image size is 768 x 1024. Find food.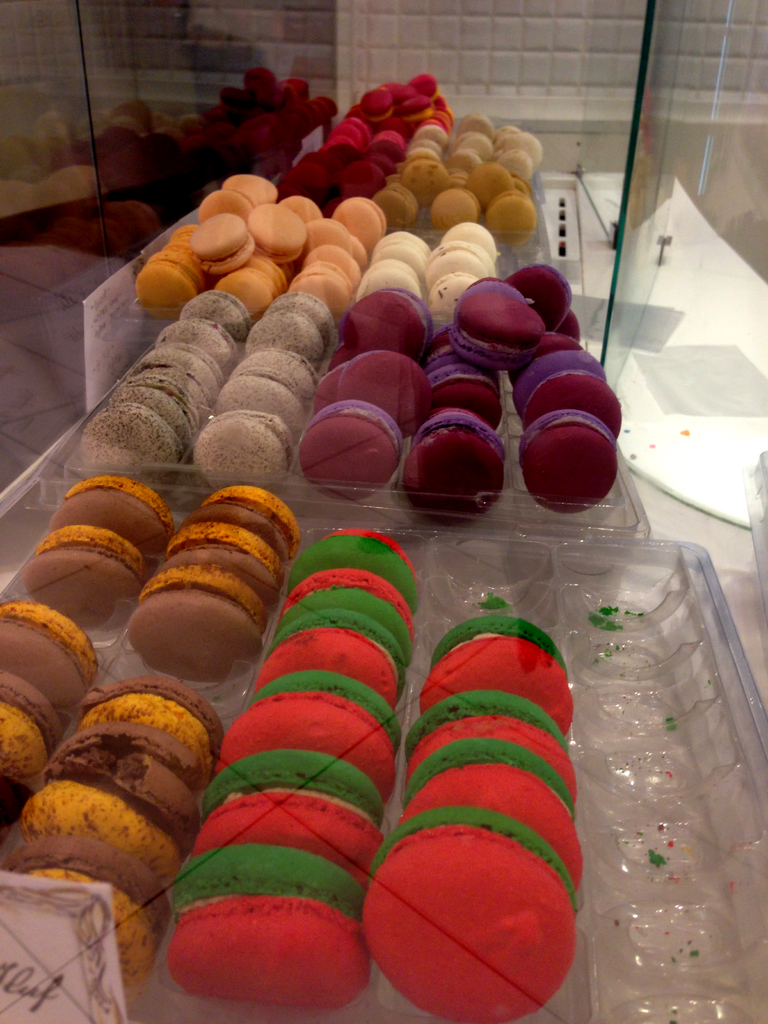
locate(168, 844, 371, 1012).
